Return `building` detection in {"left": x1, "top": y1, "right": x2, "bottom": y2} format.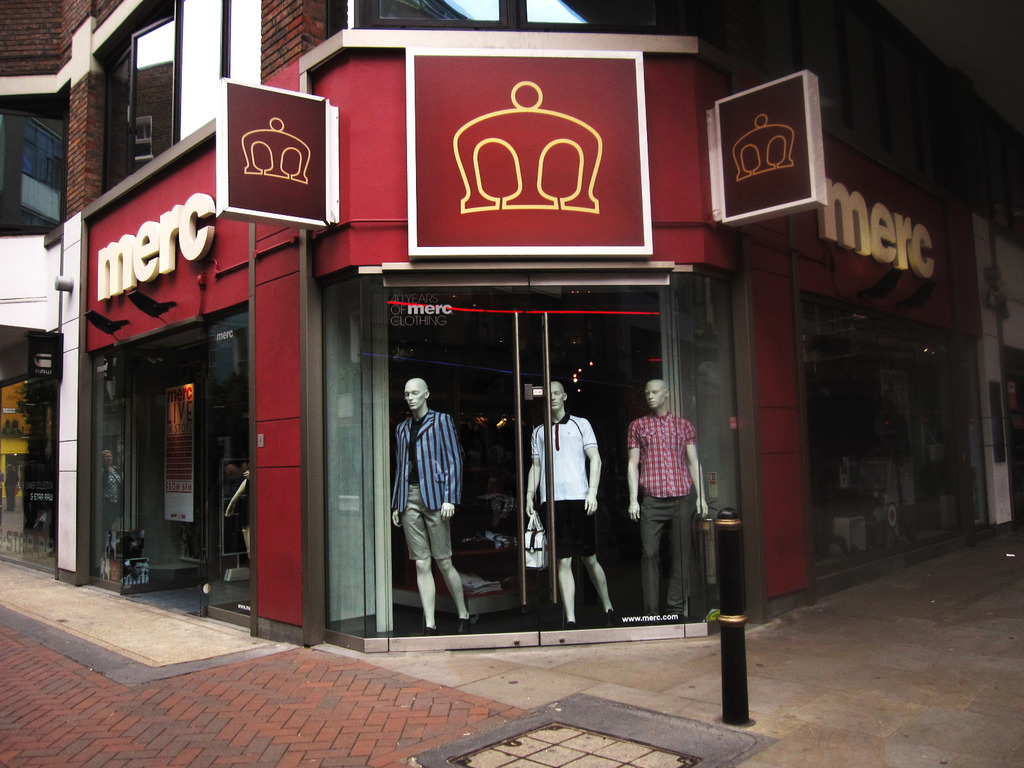
{"left": 0, "top": 0, "right": 1023, "bottom": 627}.
